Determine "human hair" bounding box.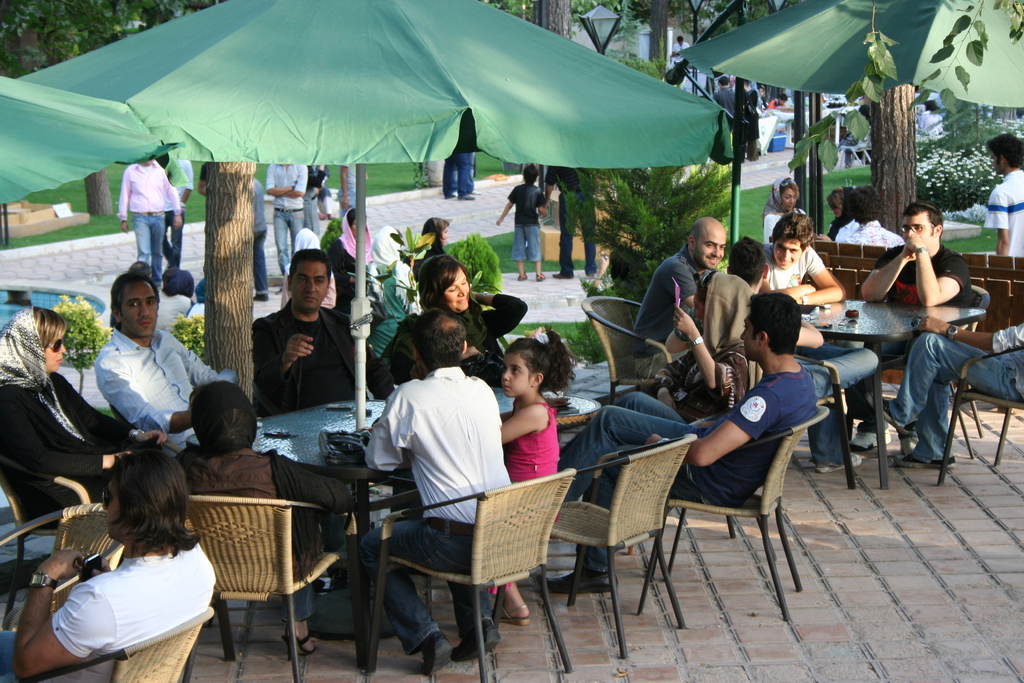
Determined: (left=289, top=247, right=332, bottom=284).
